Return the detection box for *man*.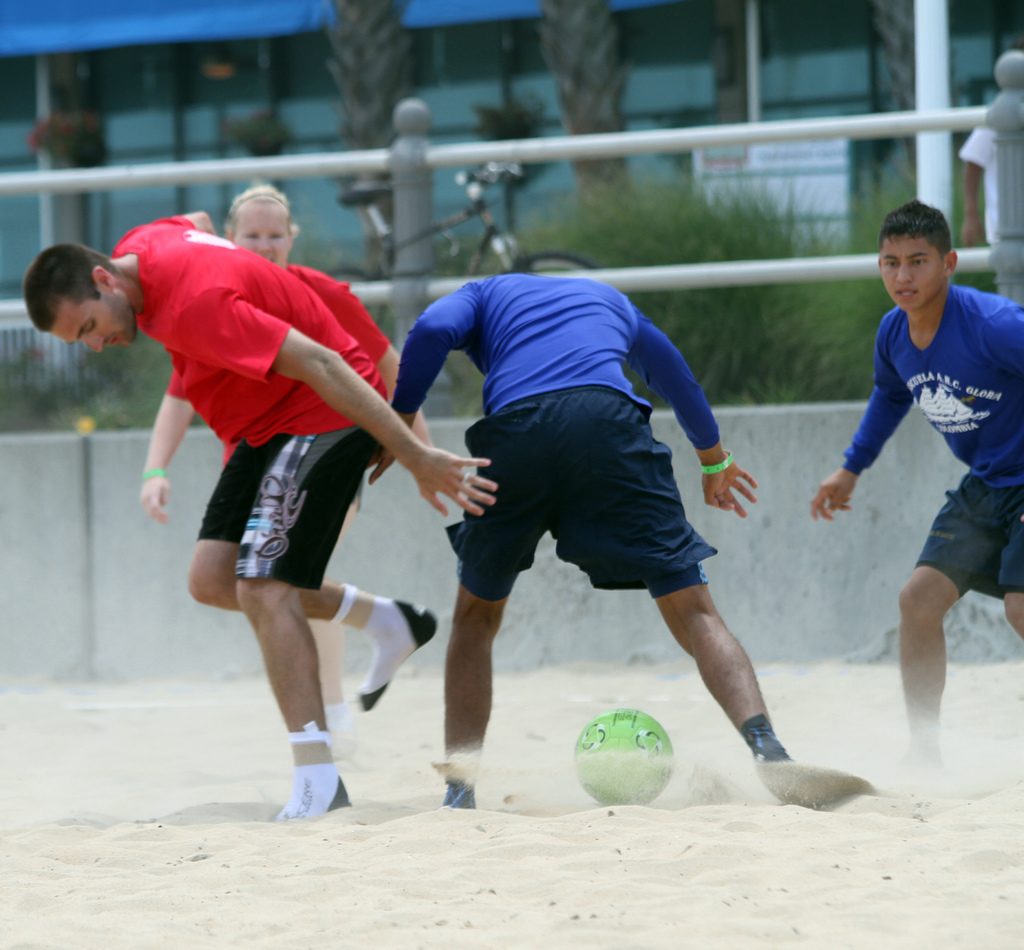
region(14, 222, 497, 823).
